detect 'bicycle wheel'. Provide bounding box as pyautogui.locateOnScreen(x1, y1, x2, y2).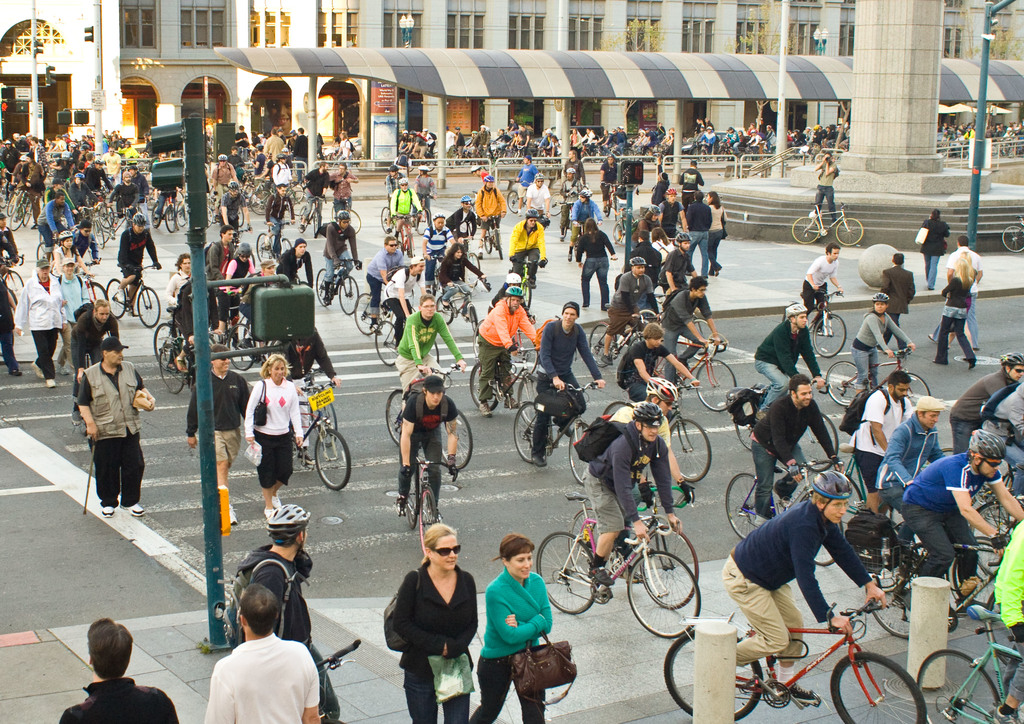
pyautogui.locateOnScreen(234, 205, 244, 229).
